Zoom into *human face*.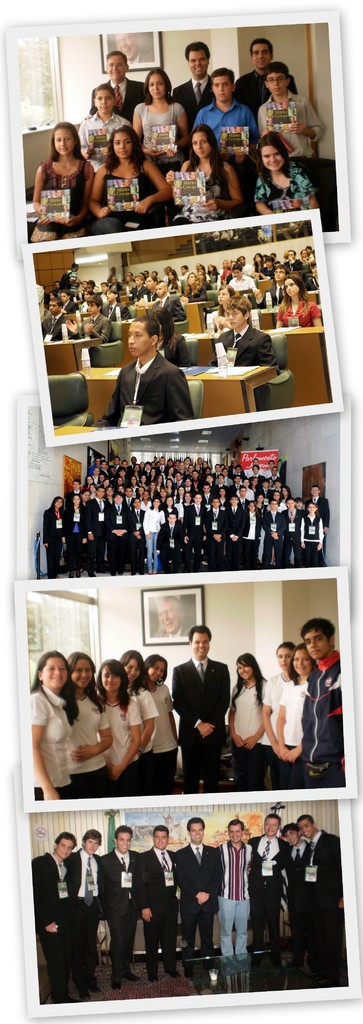
Zoom target: 58 837 74 858.
